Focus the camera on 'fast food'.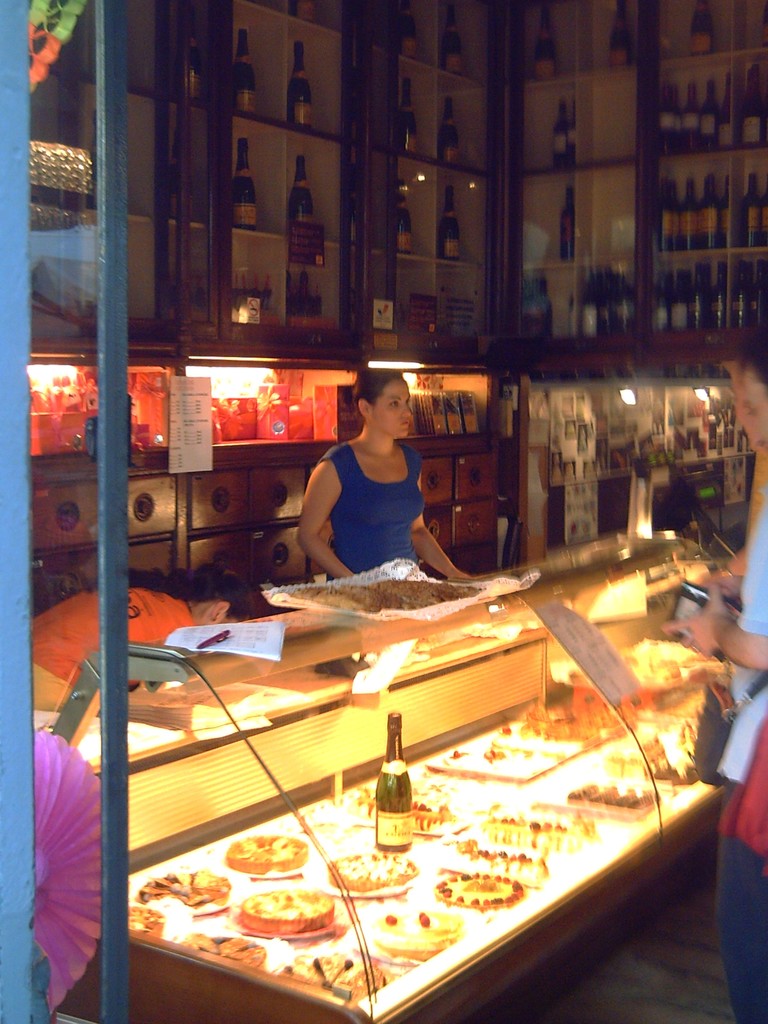
Focus region: BBox(173, 927, 268, 973).
